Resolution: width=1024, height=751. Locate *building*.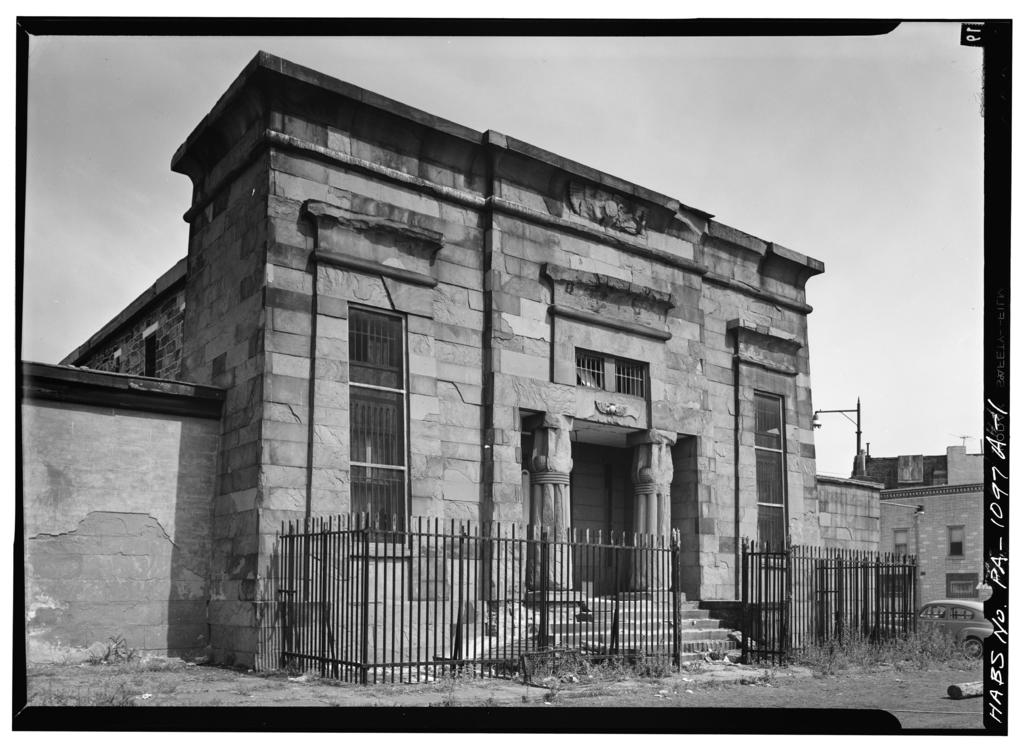
(left=50, top=50, right=826, bottom=664).
